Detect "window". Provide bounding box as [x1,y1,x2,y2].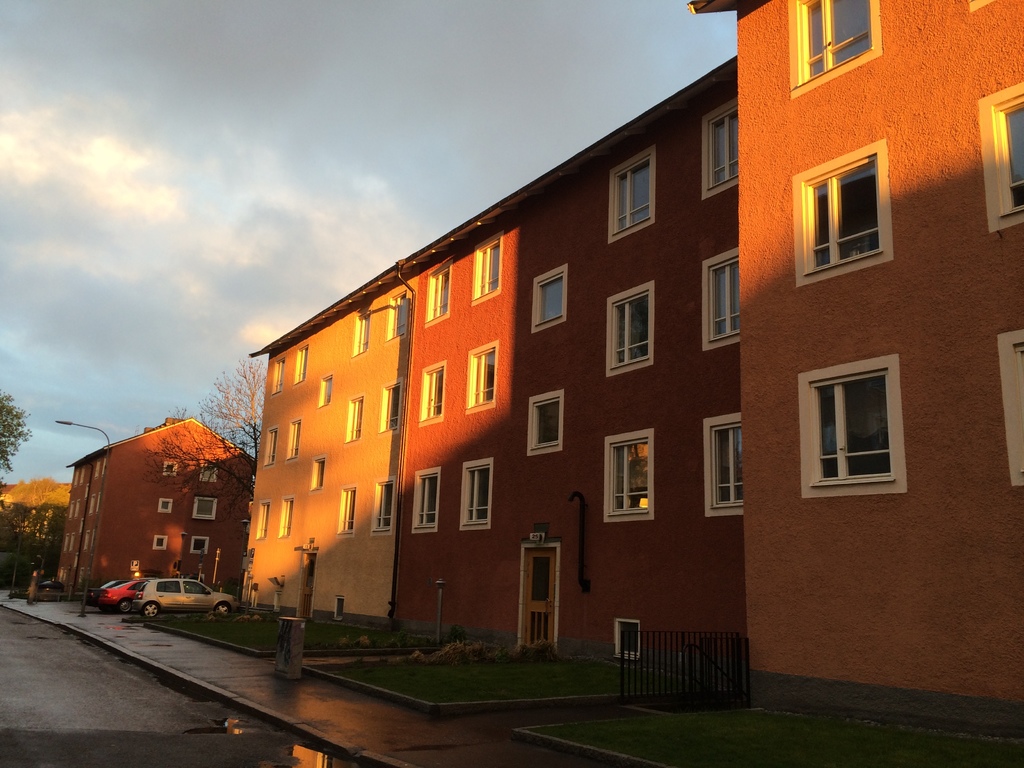
[188,534,214,559].
